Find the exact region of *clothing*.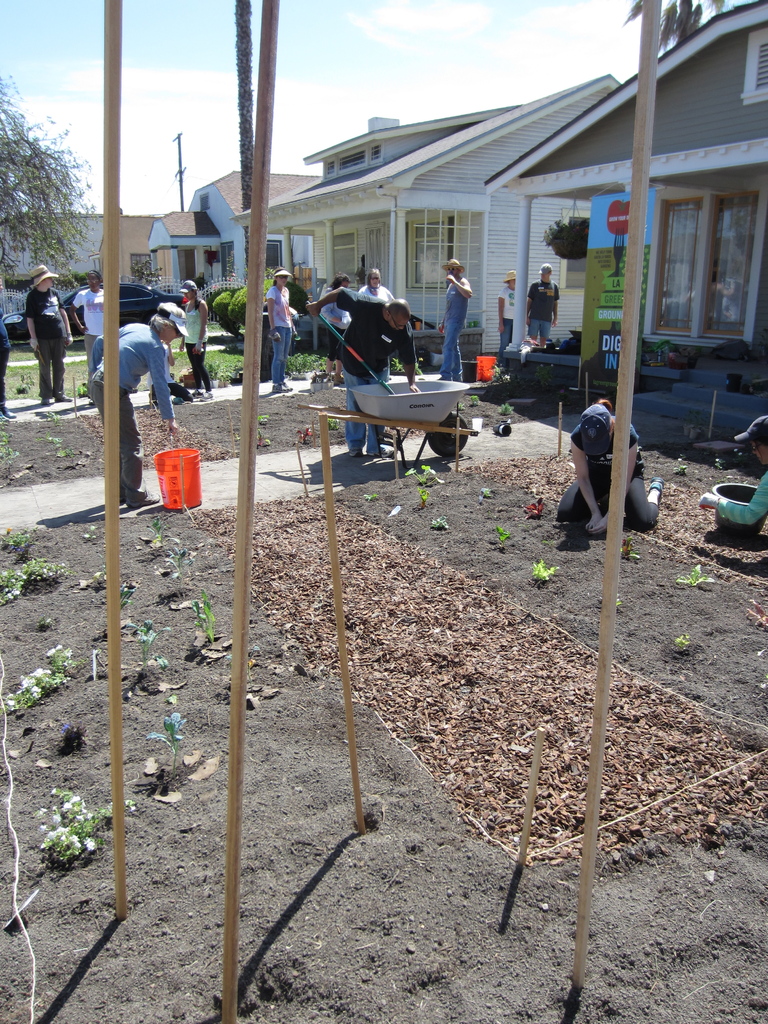
Exact region: Rect(177, 289, 212, 392).
